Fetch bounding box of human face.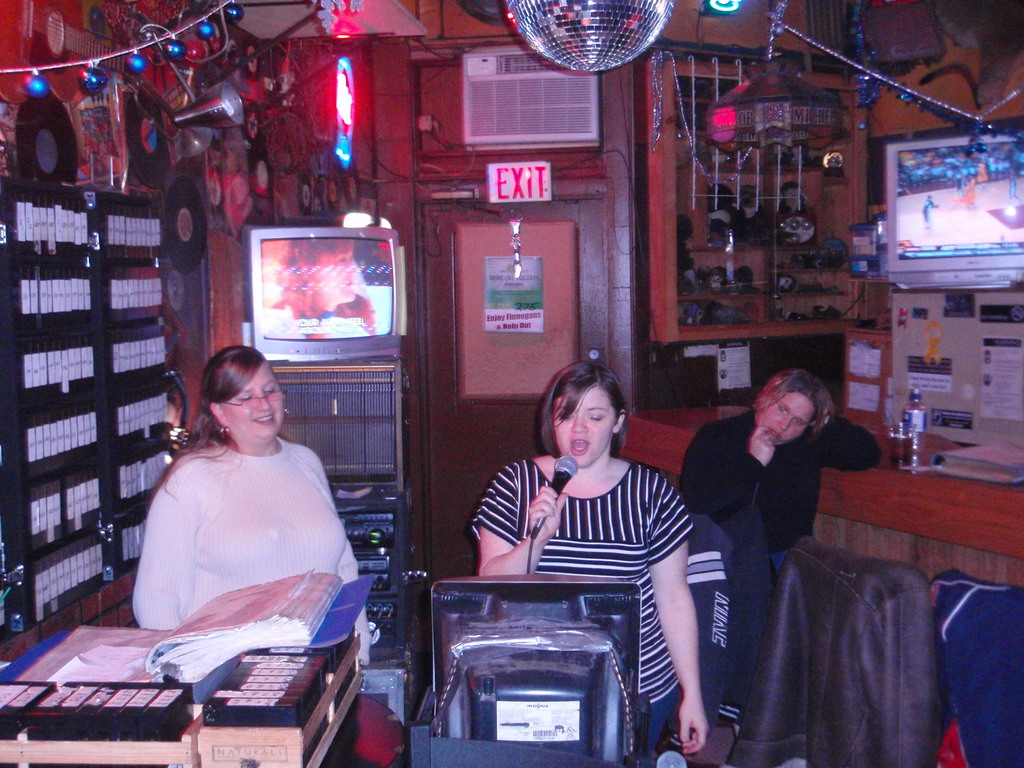
Bbox: l=758, t=394, r=814, b=442.
